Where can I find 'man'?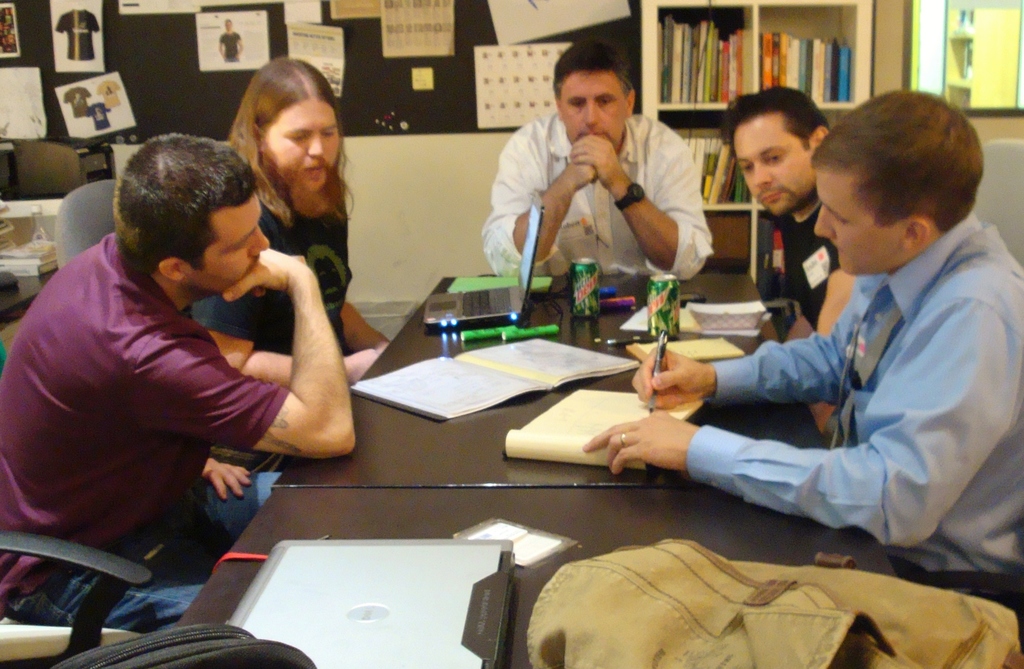
You can find it at pyautogui.locateOnScreen(13, 122, 365, 583).
